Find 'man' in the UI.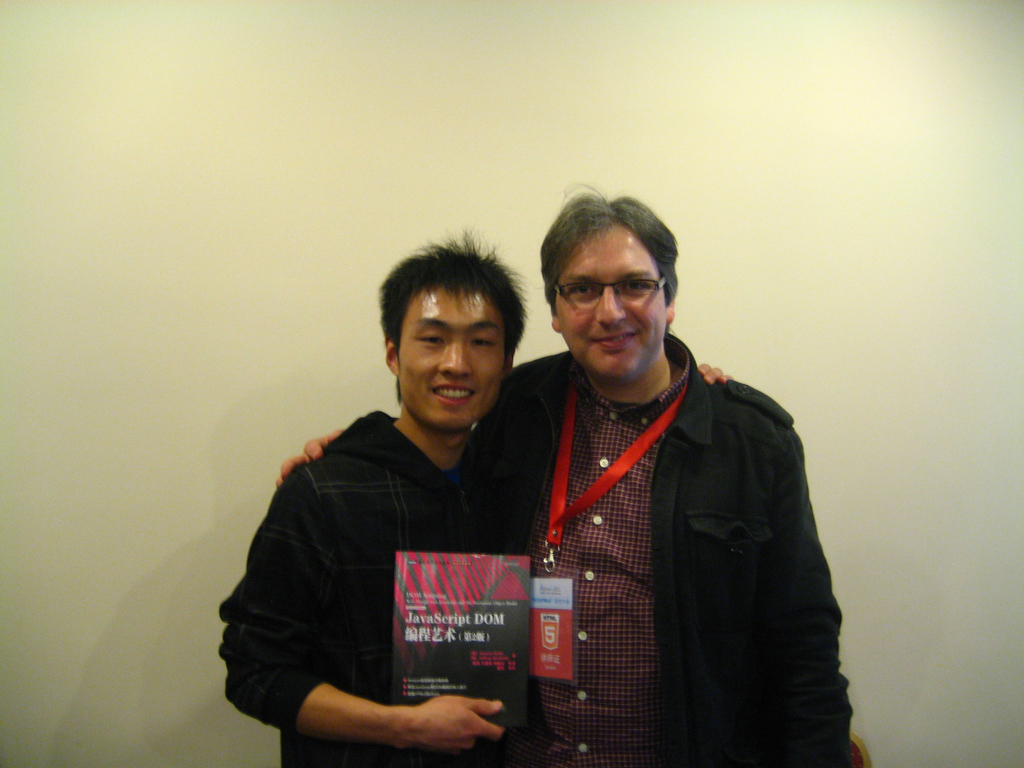
UI element at 218:234:732:767.
